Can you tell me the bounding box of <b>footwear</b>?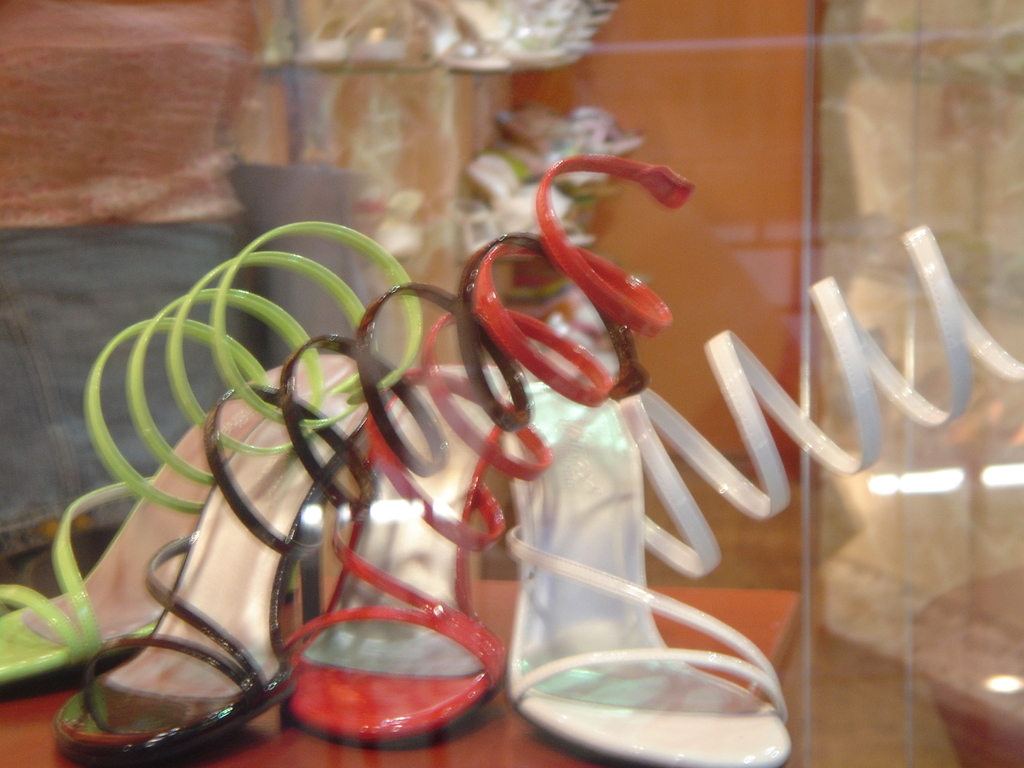
bbox(499, 364, 796, 767).
